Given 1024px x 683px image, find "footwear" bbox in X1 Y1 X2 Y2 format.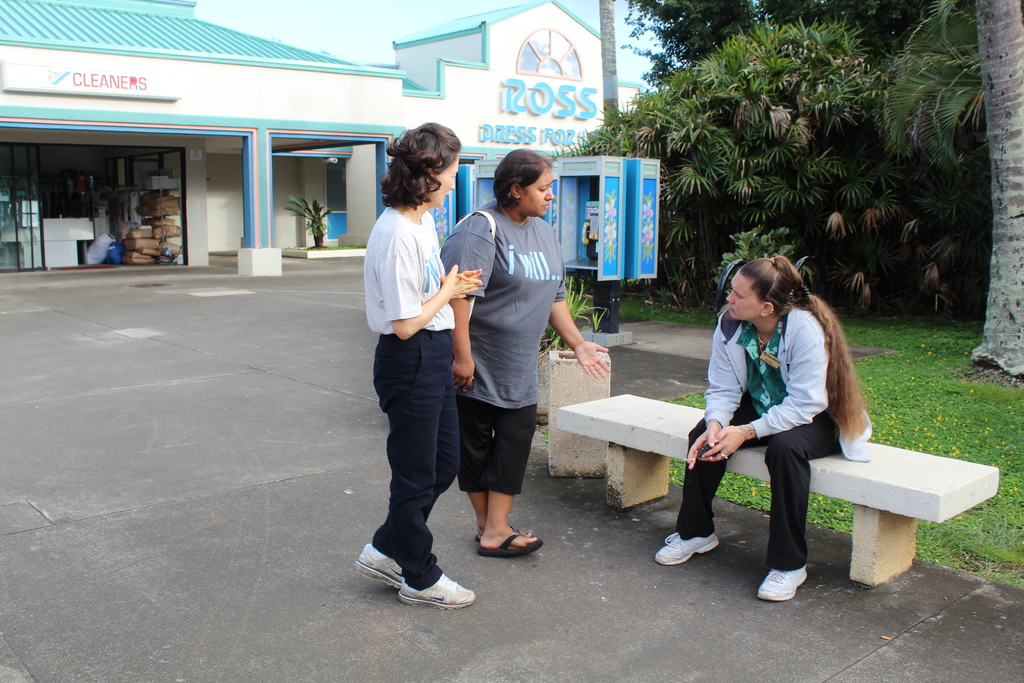
351 541 406 586.
